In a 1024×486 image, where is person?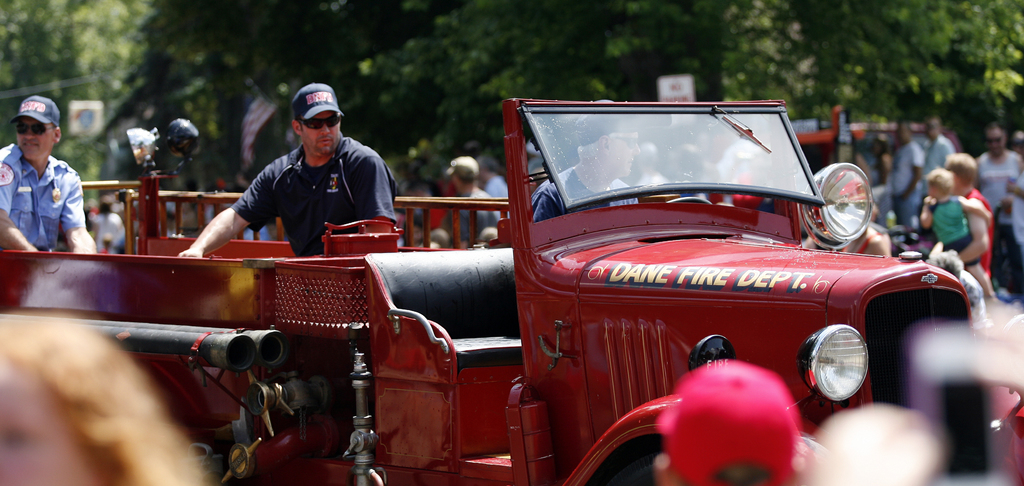
{"left": 194, "top": 88, "right": 396, "bottom": 273}.
